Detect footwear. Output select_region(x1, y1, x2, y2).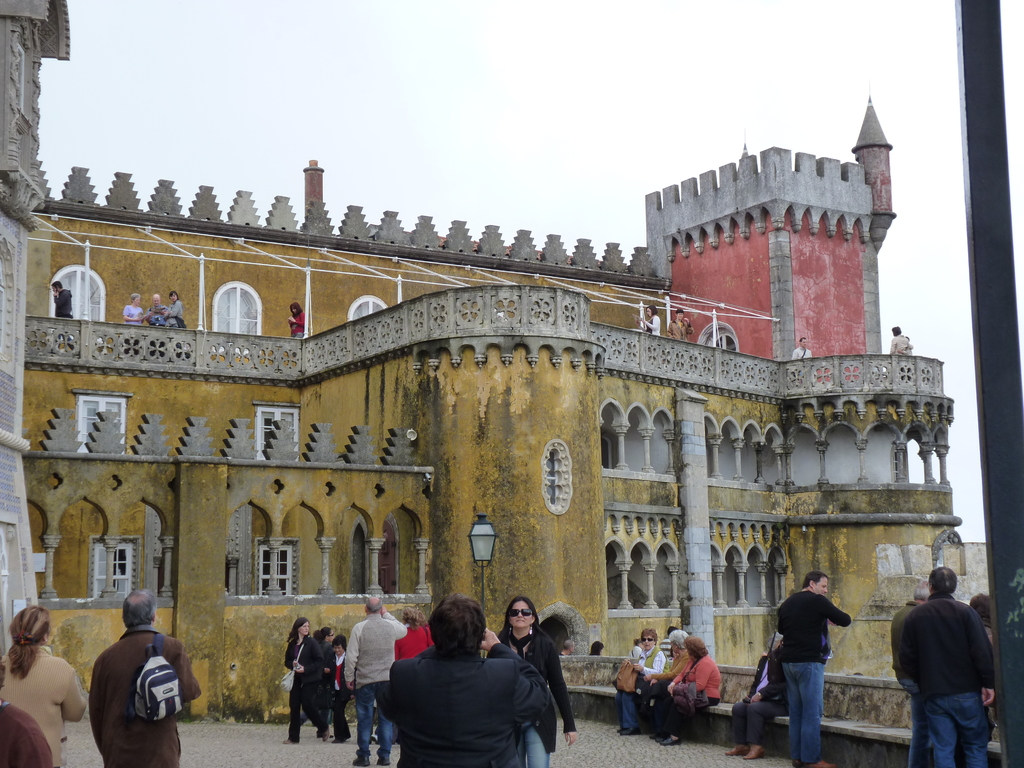
select_region(371, 733, 379, 744).
